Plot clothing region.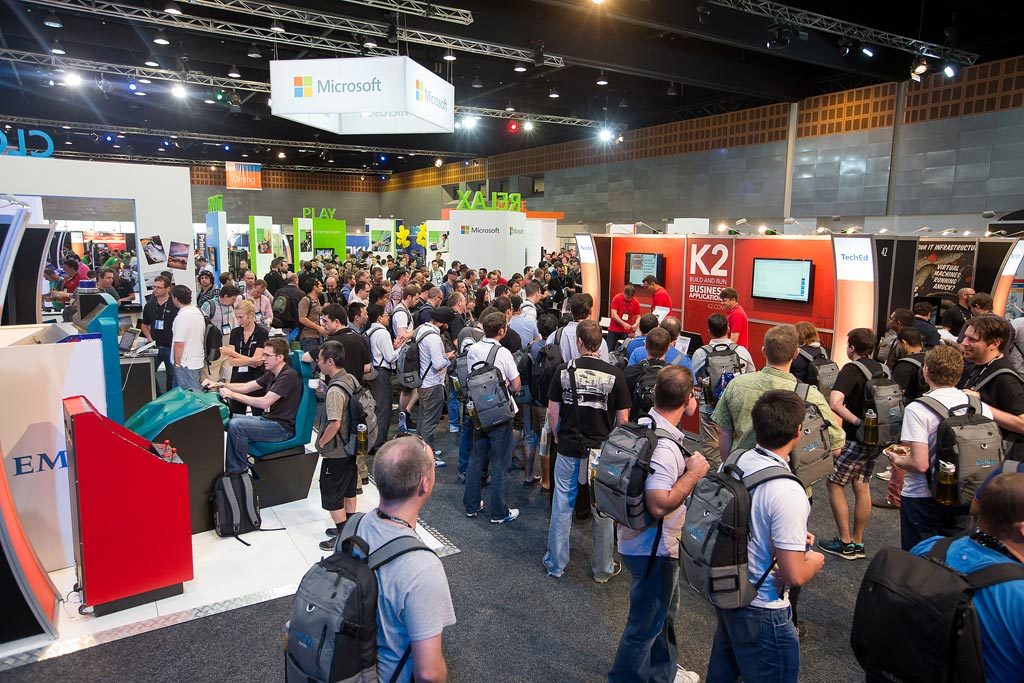
Plotted at 518,296,537,318.
